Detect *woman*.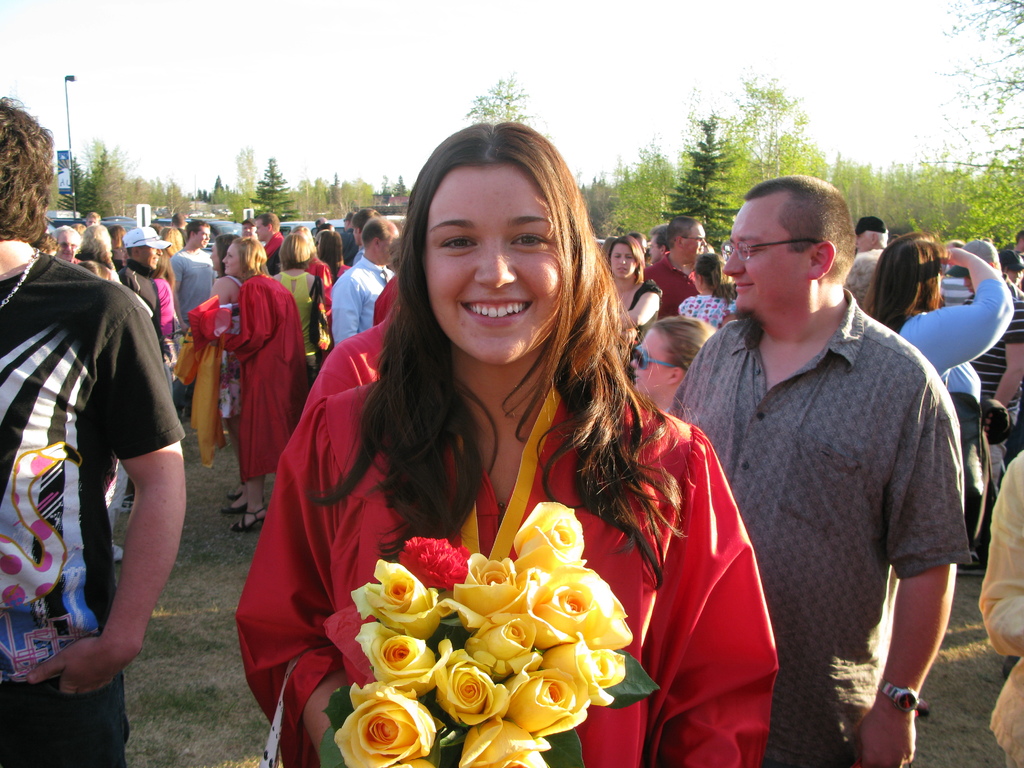
Detected at [206, 233, 246, 520].
